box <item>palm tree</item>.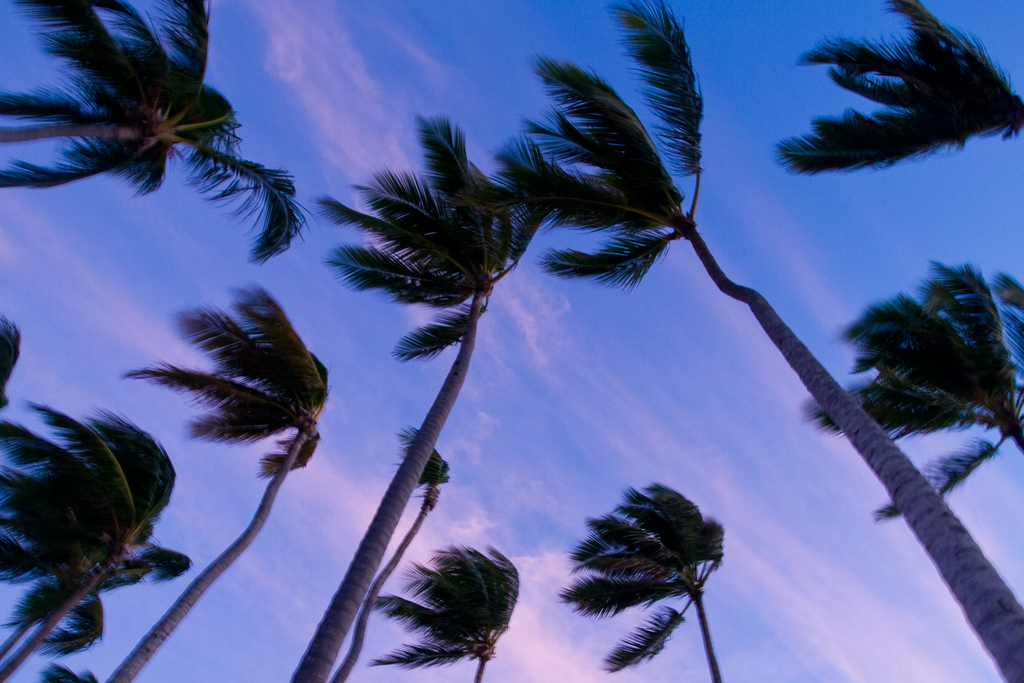
(159,290,332,677).
